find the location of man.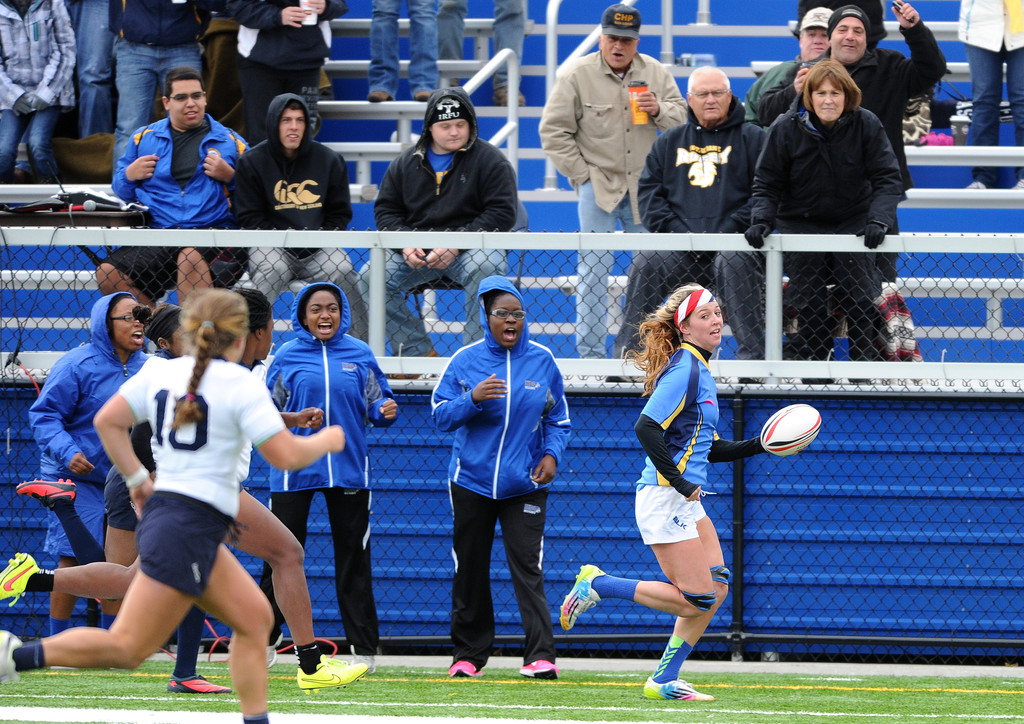
Location: [x1=764, y1=4, x2=961, y2=219].
